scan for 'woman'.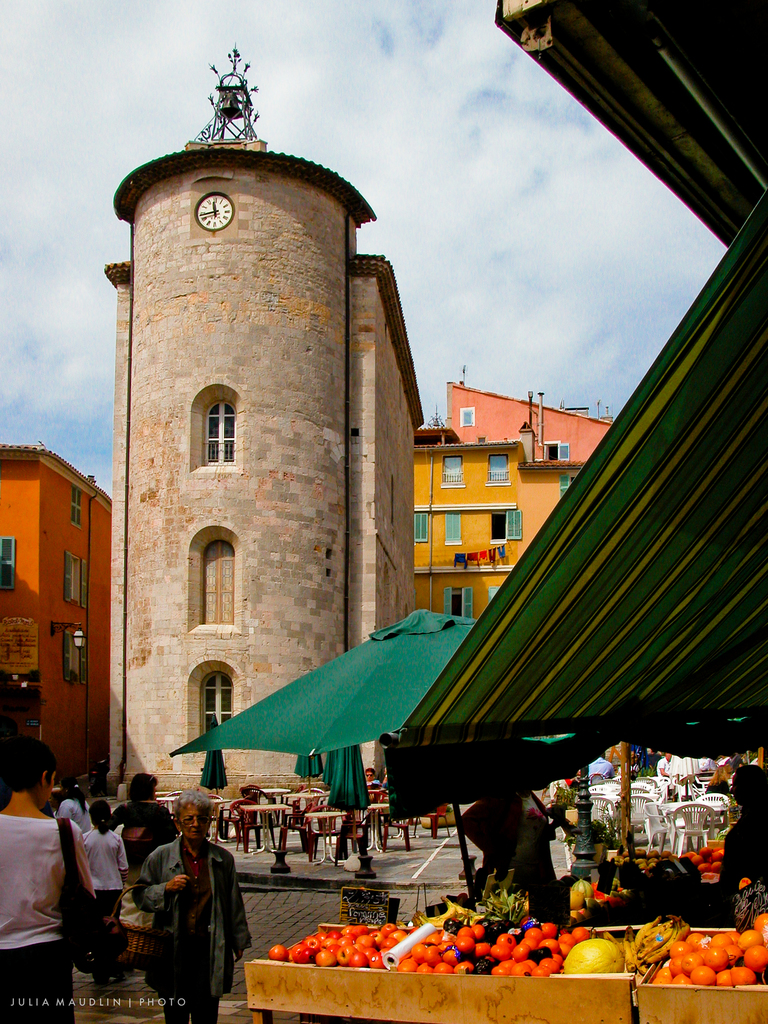
Scan result: pyautogui.locateOnScreen(0, 742, 93, 1023).
